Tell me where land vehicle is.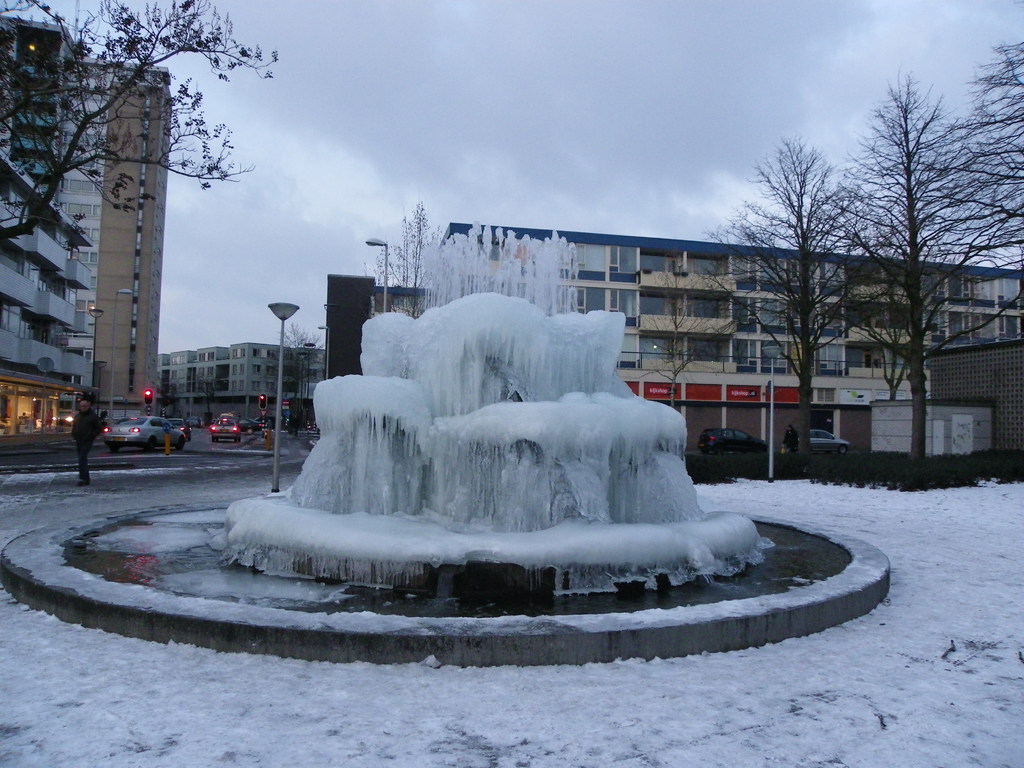
land vehicle is at [210, 418, 242, 444].
